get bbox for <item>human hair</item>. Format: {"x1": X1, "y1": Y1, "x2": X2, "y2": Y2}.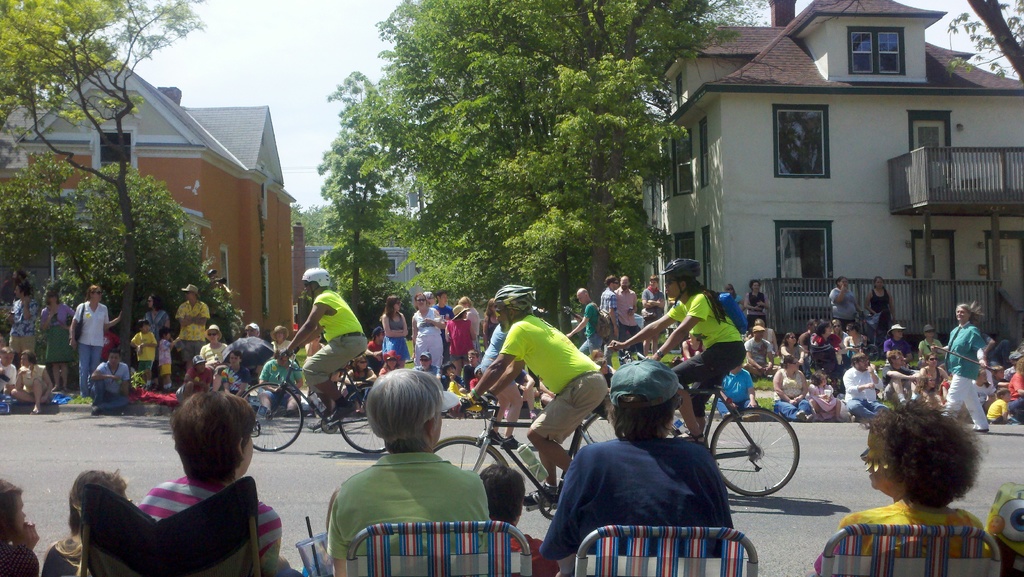
{"x1": 71, "y1": 469, "x2": 129, "y2": 533}.
